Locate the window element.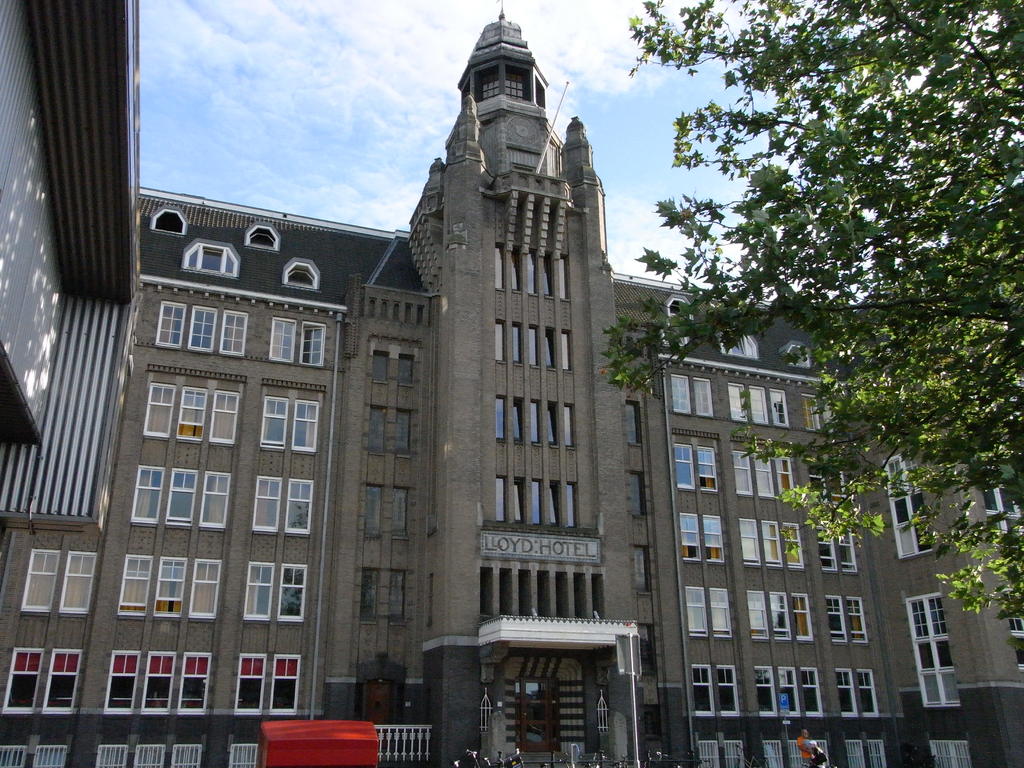
Element bbox: locate(395, 490, 408, 538).
